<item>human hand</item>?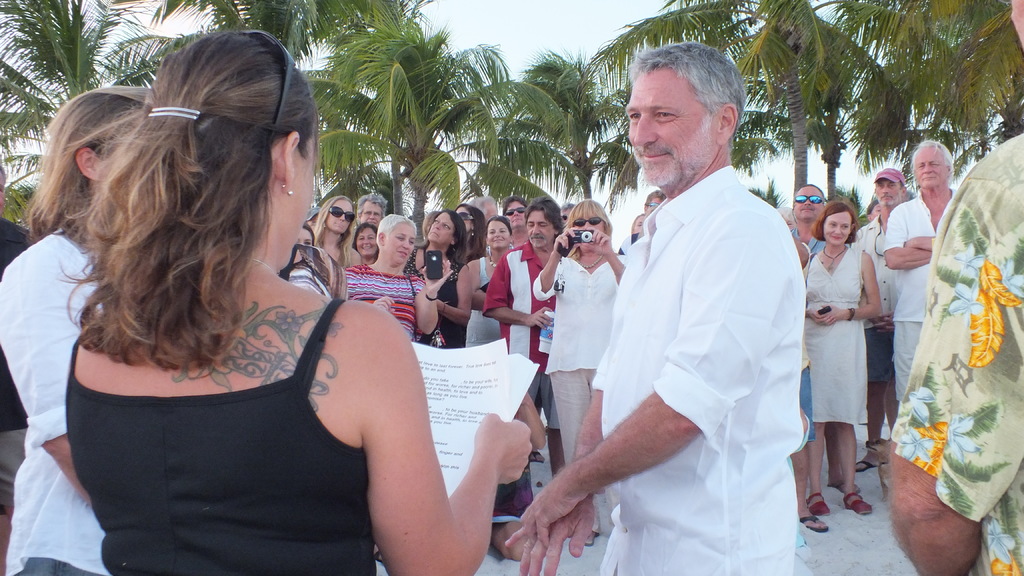
584 226 616 257
